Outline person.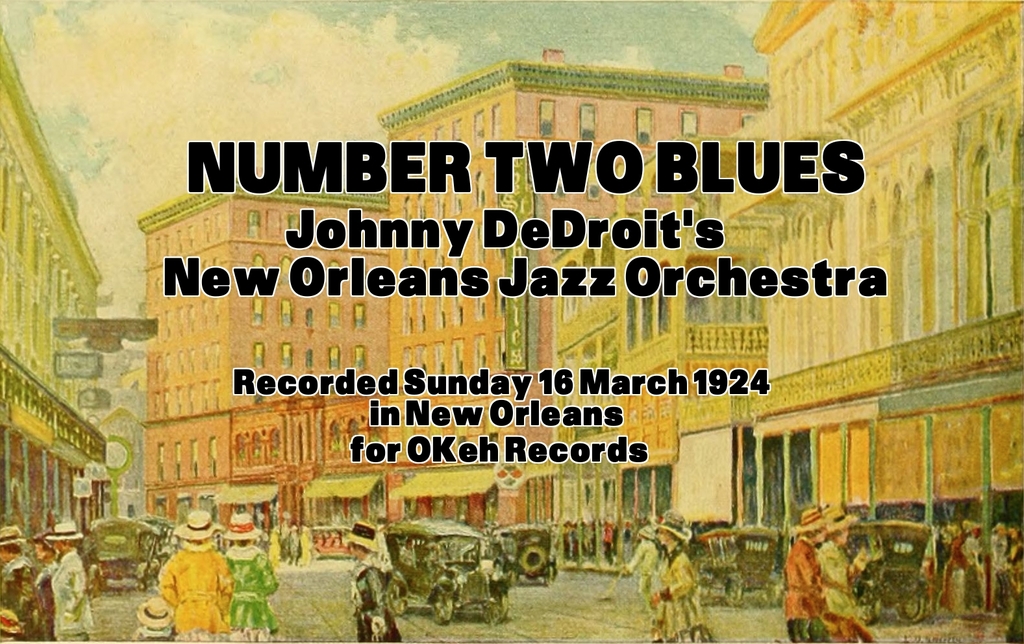
Outline: (619,514,668,605).
